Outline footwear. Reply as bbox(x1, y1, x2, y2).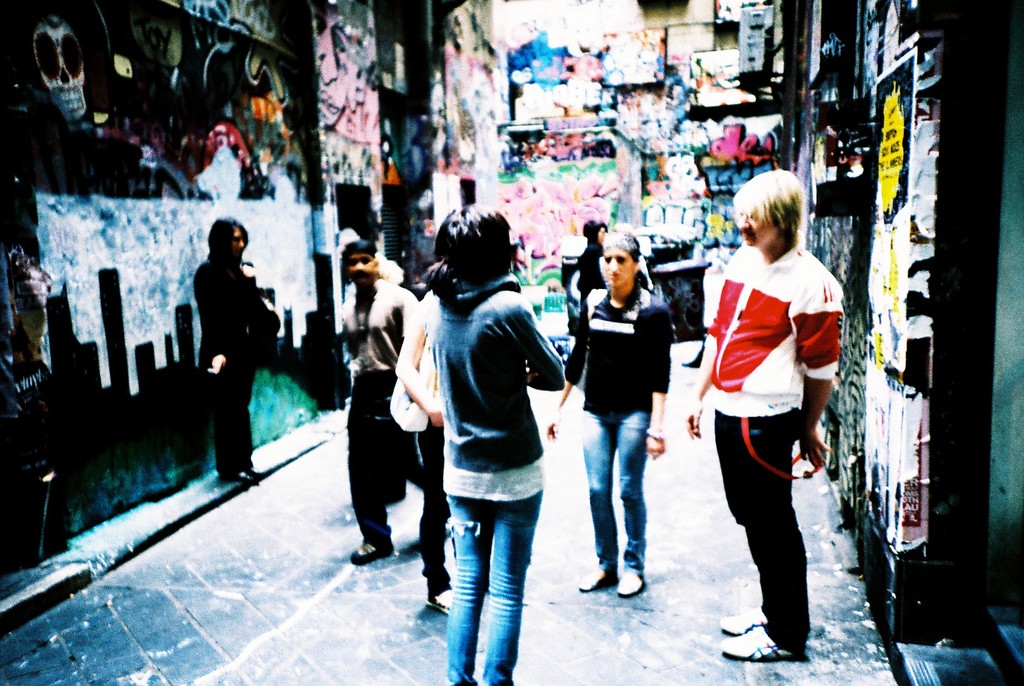
bbox(724, 627, 797, 660).
